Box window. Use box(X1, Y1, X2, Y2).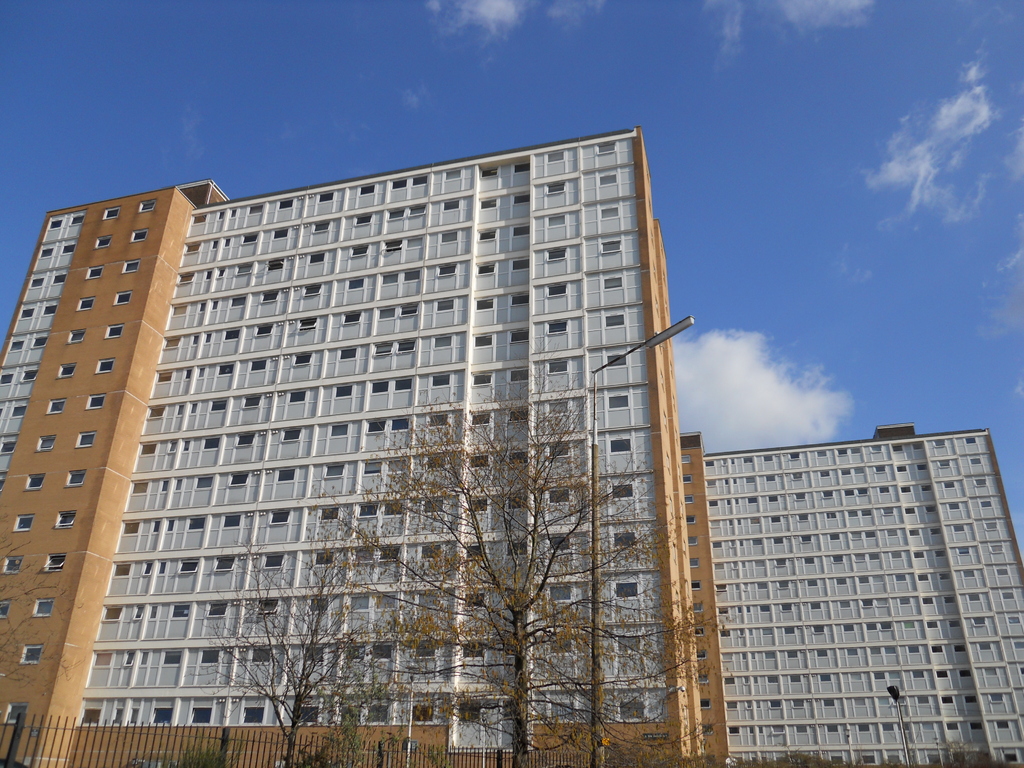
box(245, 704, 265, 724).
